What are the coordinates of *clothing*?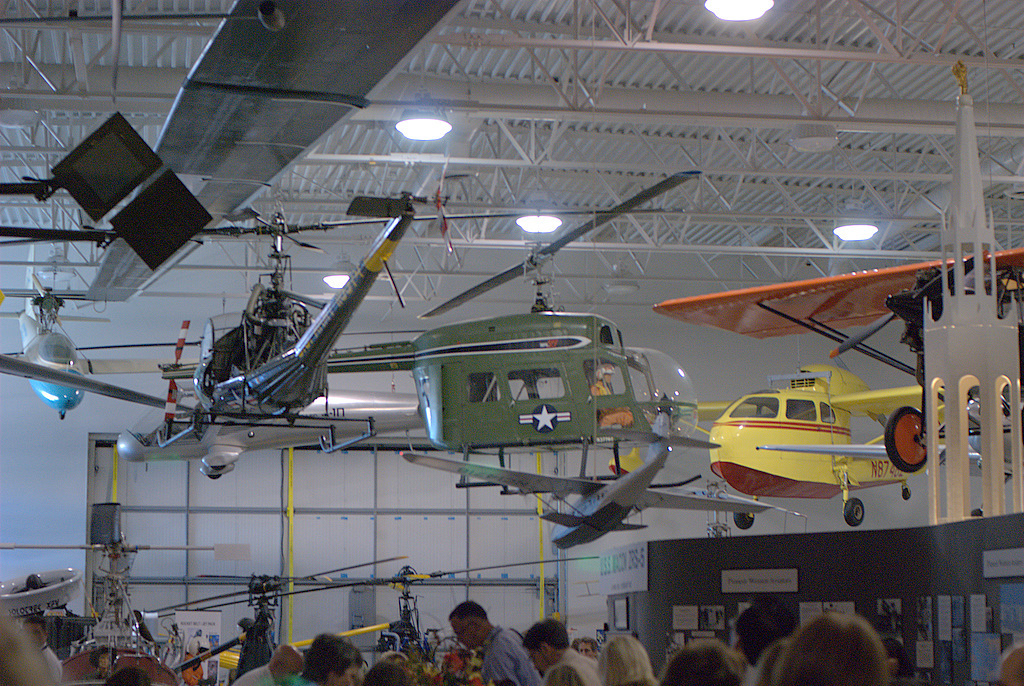
484:629:544:685.
